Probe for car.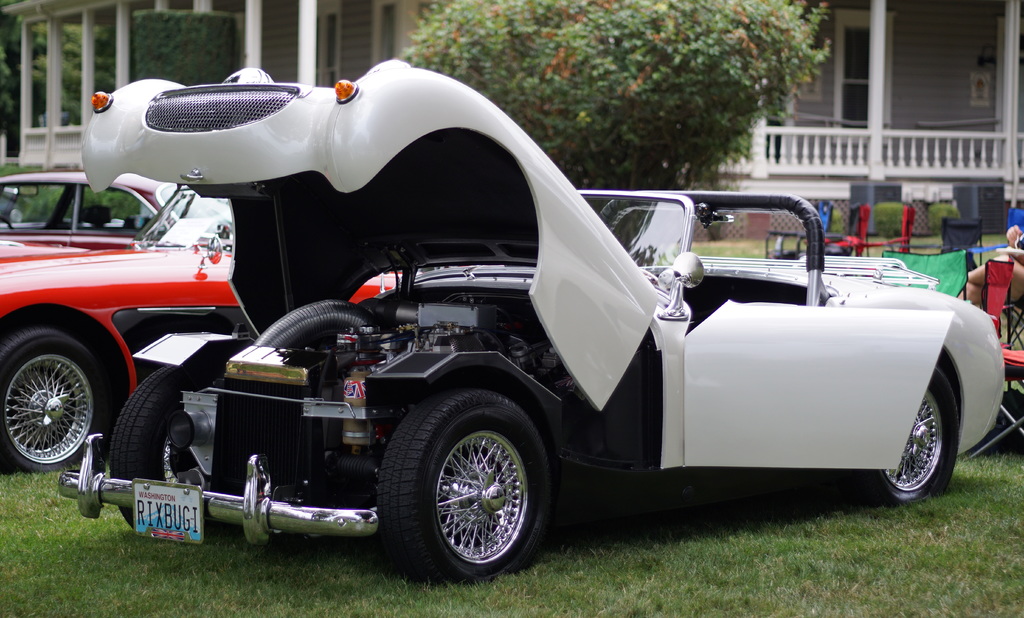
Probe result: 0,185,232,477.
